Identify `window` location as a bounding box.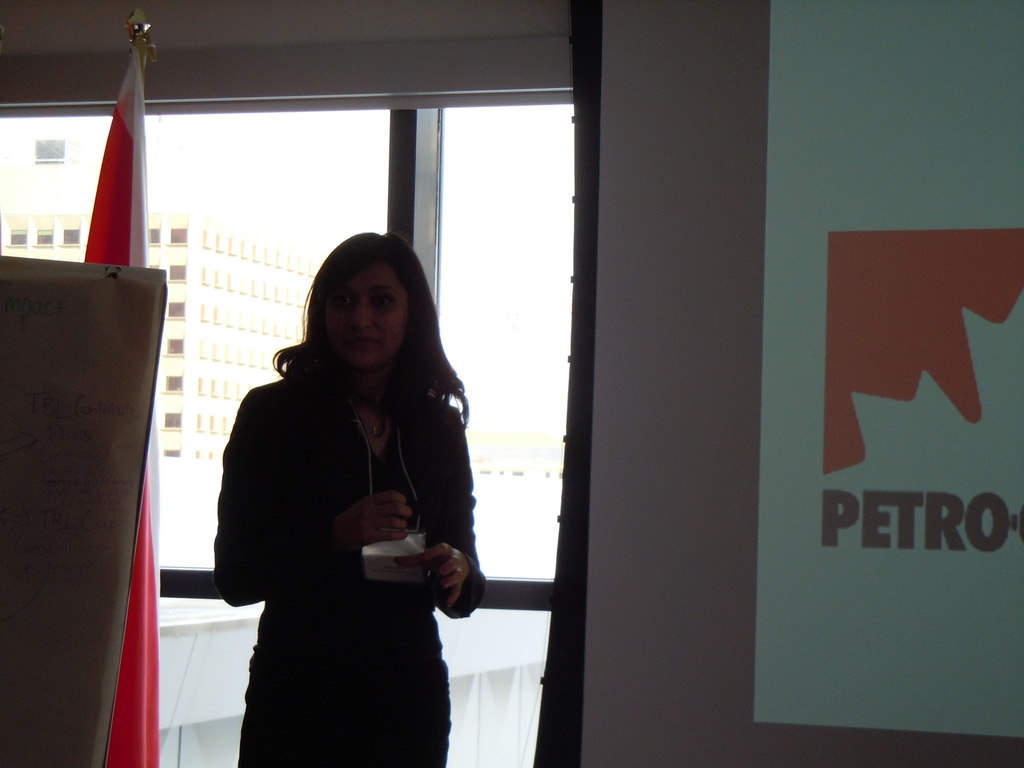
158, 292, 187, 319.
